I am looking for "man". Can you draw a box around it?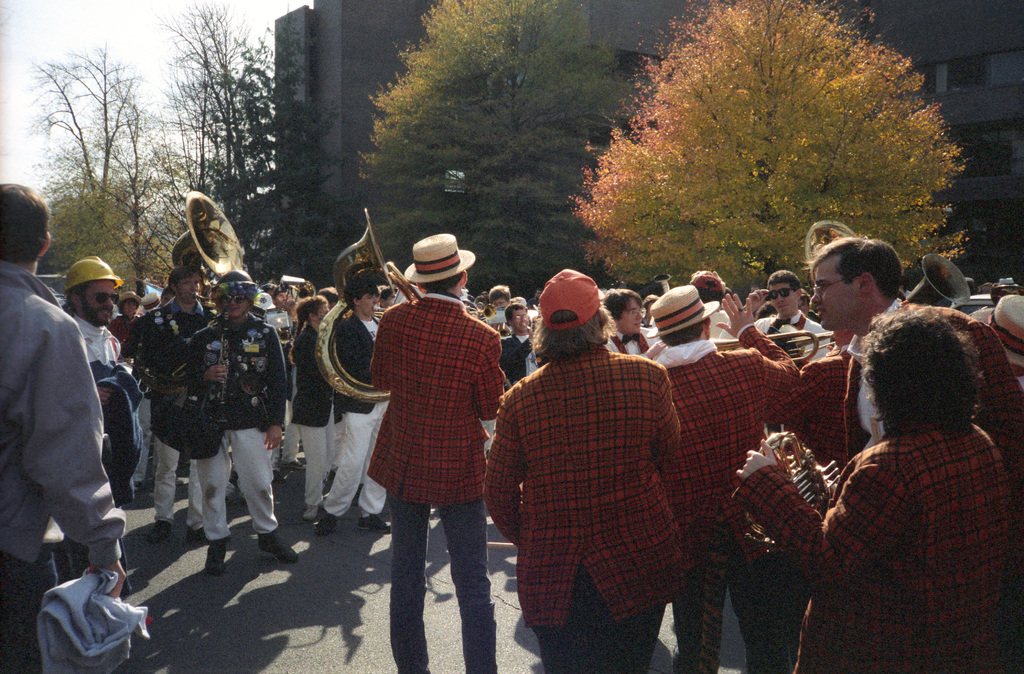
Sure, the bounding box is l=0, t=181, r=125, b=673.
